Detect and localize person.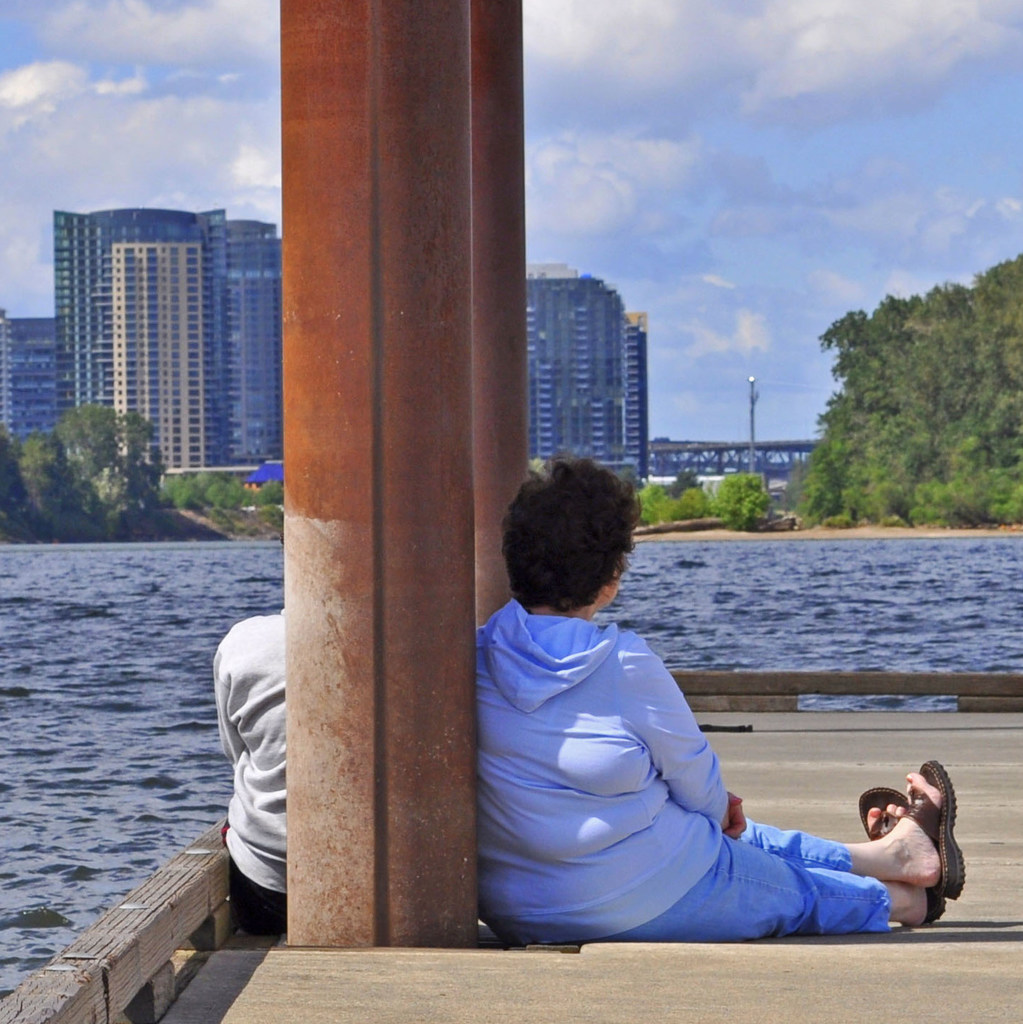
Localized at bbox=[211, 534, 288, 932].
